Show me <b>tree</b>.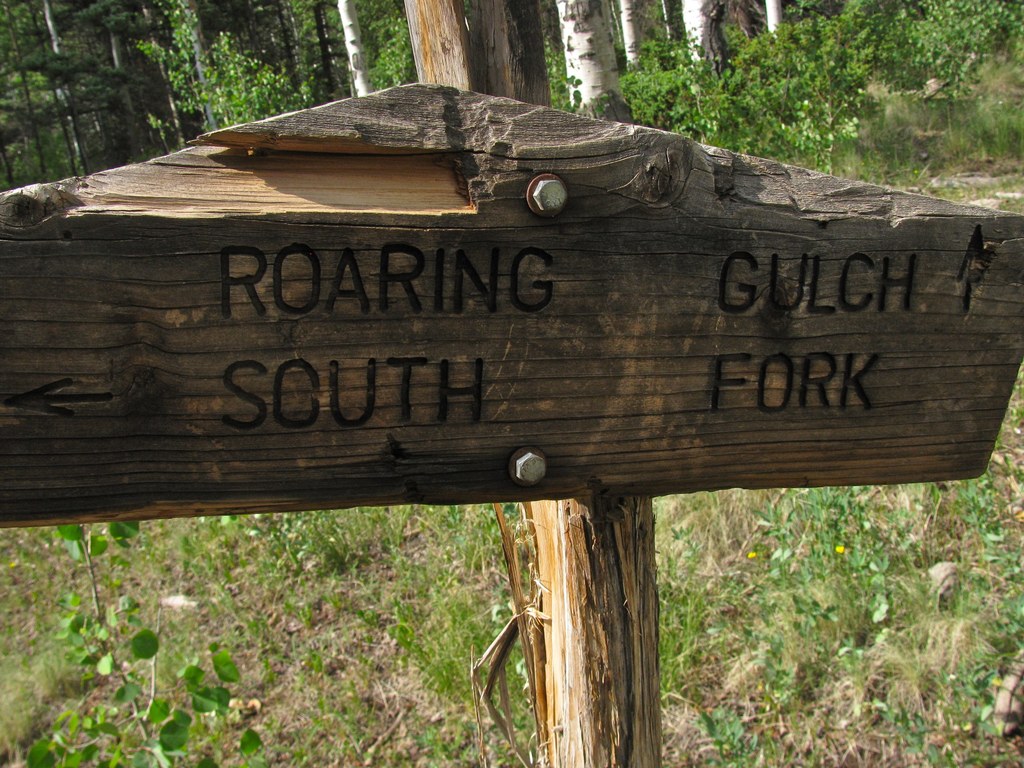
<b>tree</b> is here: bbox(406, 0, 558, 120).
